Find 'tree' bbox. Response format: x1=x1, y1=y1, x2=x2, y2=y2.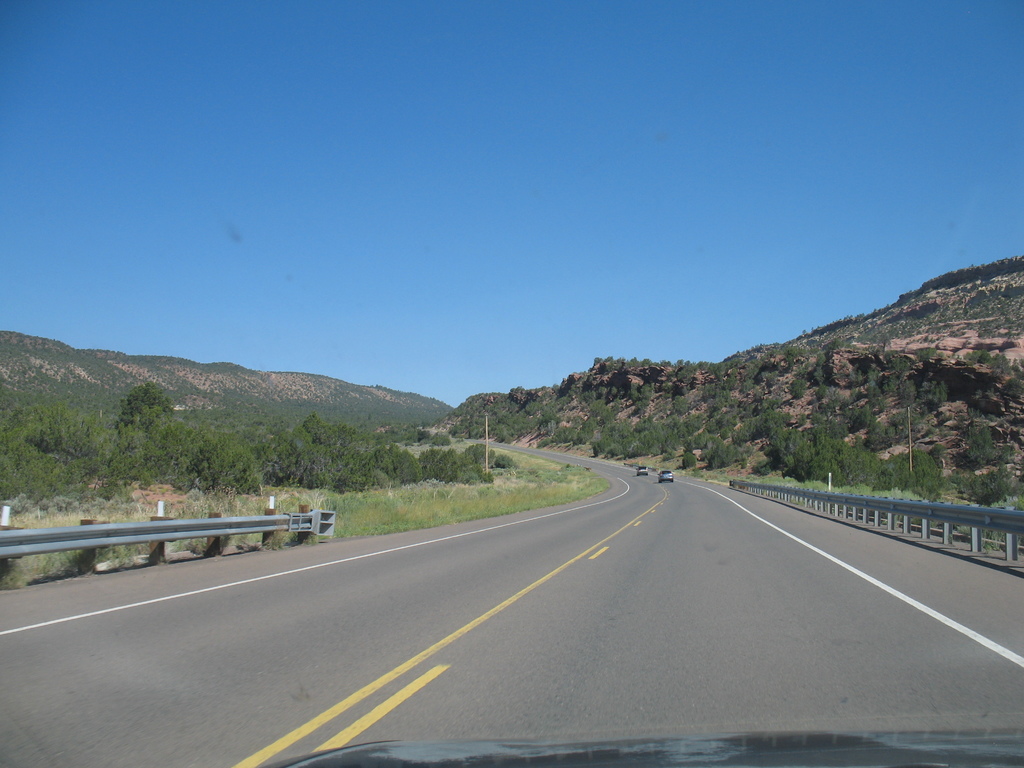
x1=113, y1=380, x2=172, y2=474.
